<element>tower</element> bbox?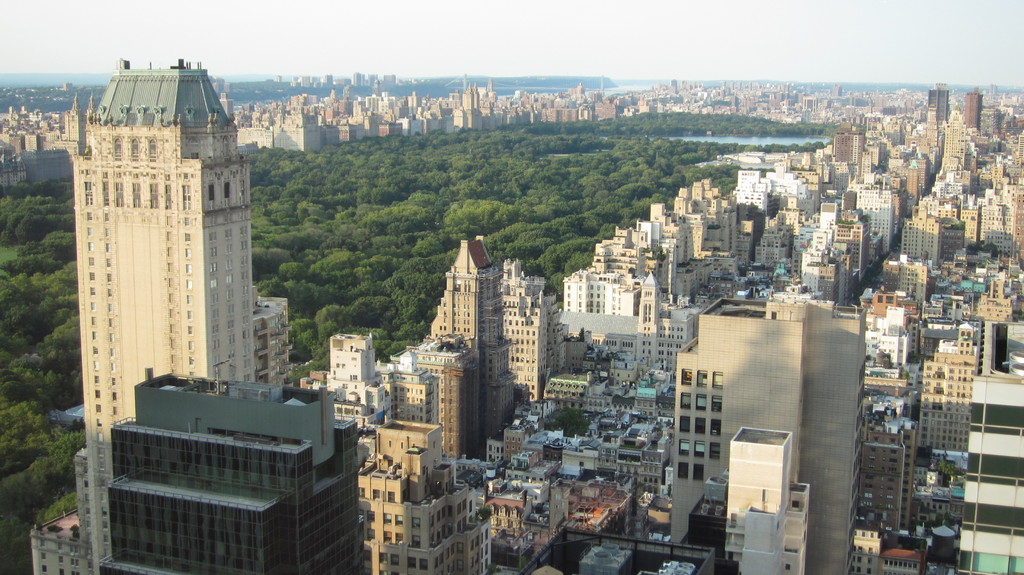
673, 289, 866, 574
